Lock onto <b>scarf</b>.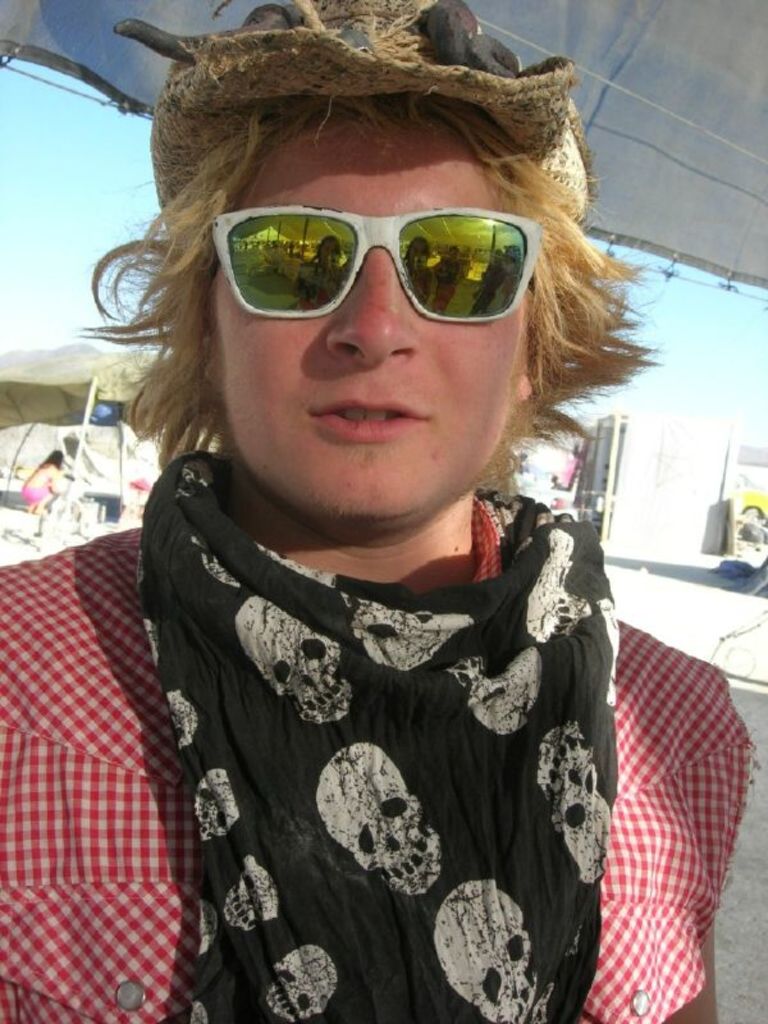
Locked: 129/454/611/1023.
